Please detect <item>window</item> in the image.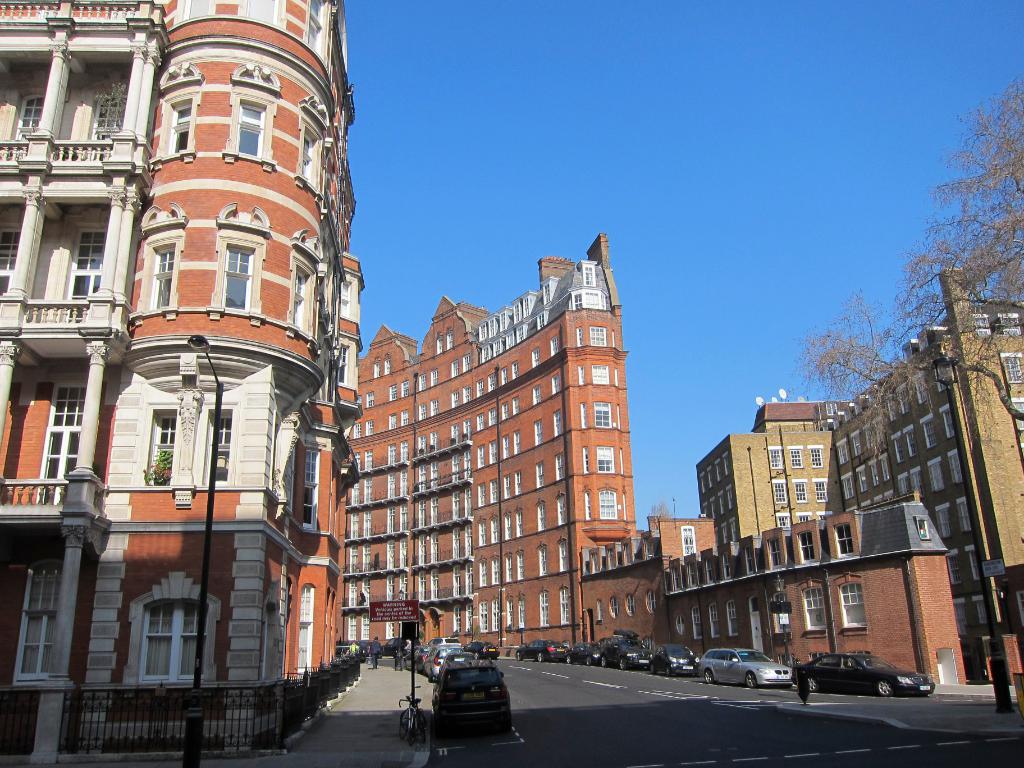
bbox=[485, 370, 495, 390].
